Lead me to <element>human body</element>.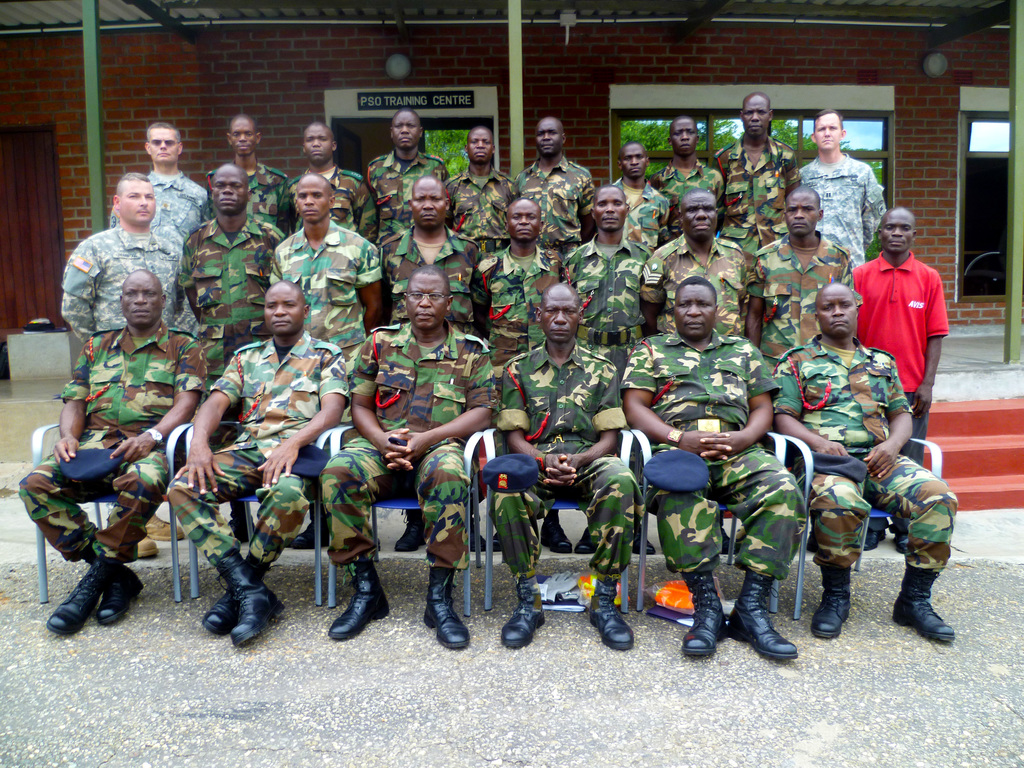
Lead to [left=854, top=208, right=949, bottom=467].
